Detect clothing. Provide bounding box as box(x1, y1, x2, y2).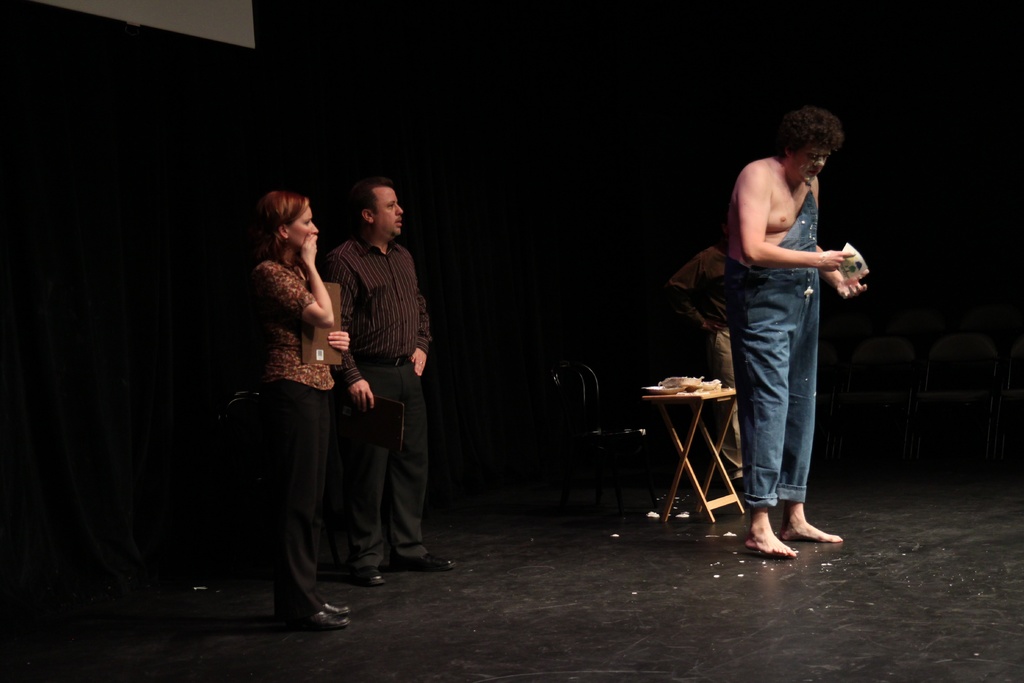
box(733, 165, 838, 503).
